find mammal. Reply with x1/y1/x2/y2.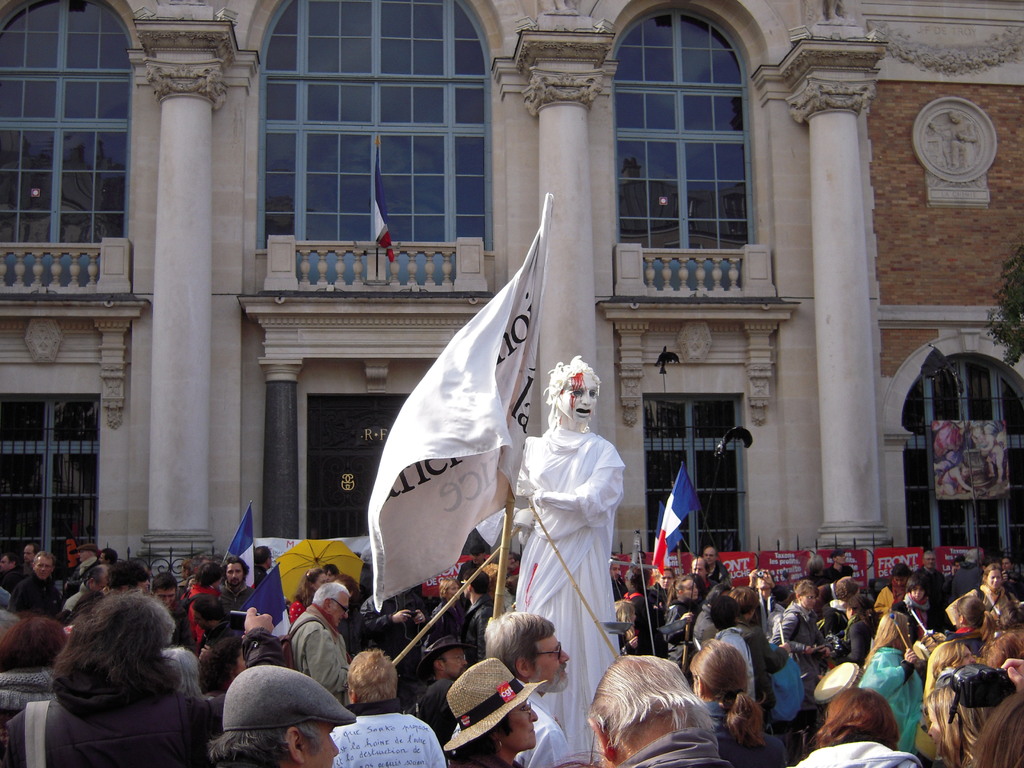
930/105/975/166.
